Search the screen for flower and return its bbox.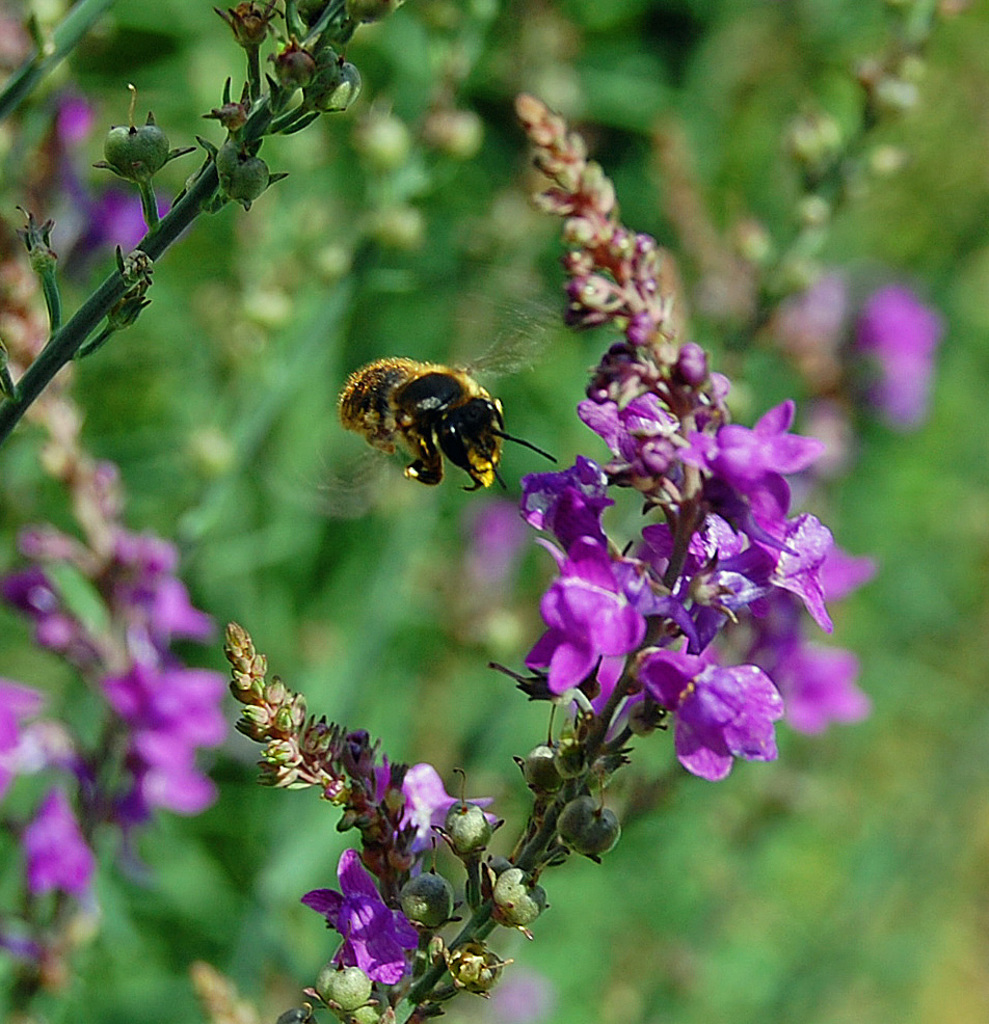
Found: [27, 98, 175, 266].
